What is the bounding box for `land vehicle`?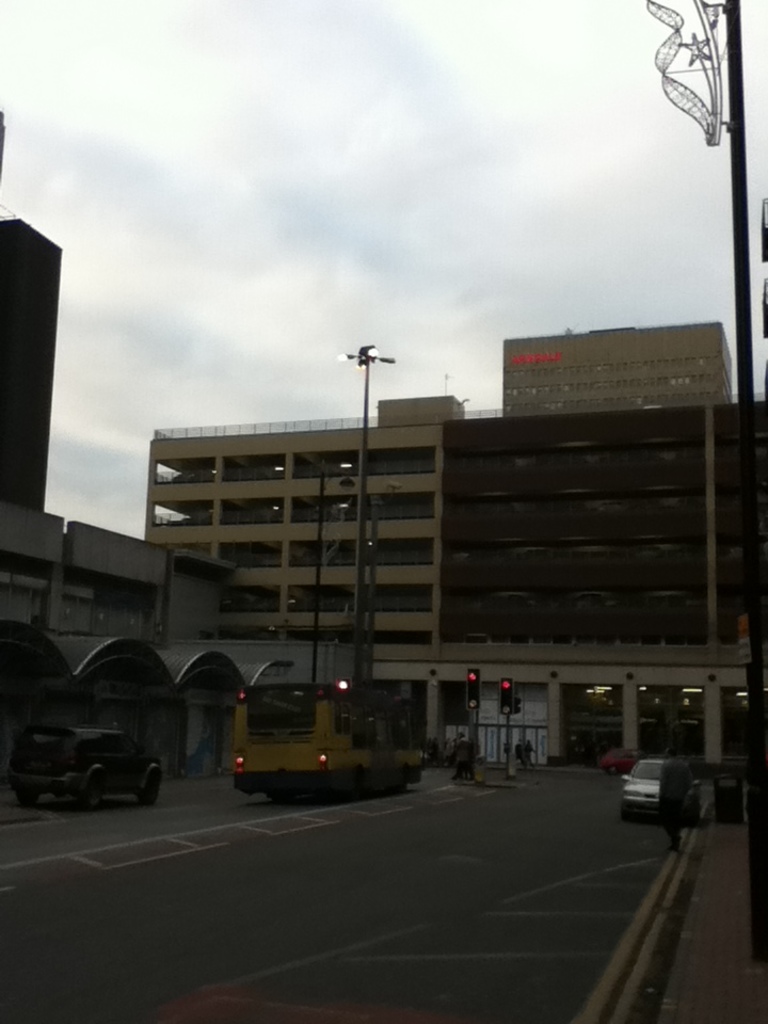
(x1=13, y1=725, x2=163, y2=811).
